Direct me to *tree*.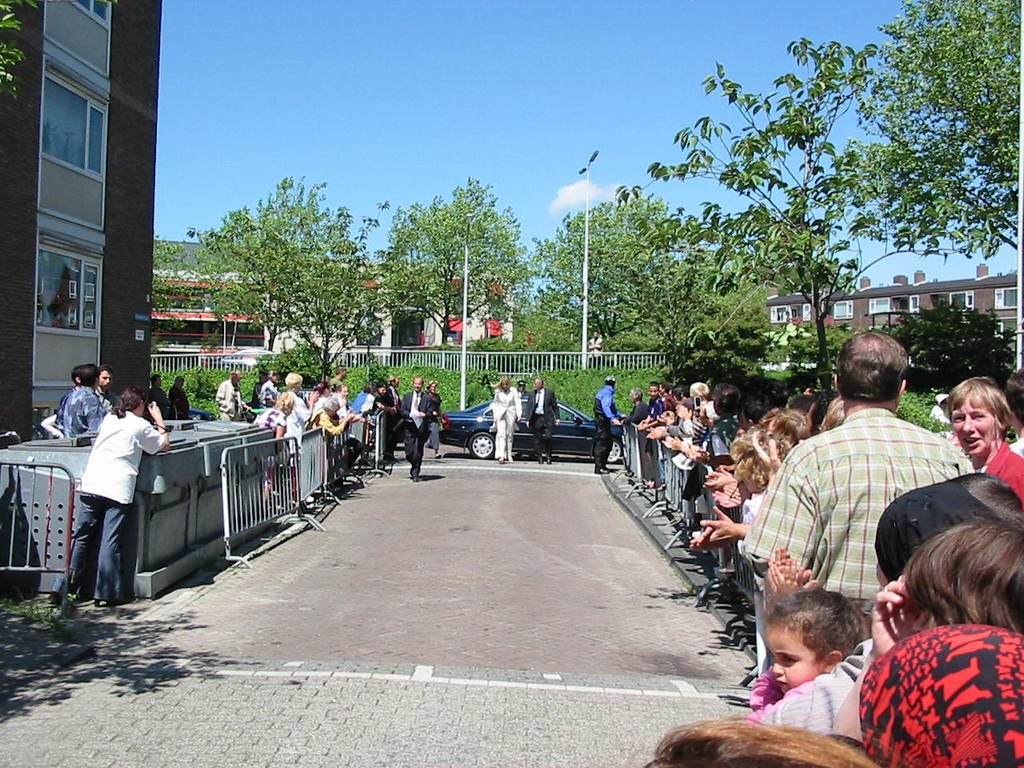
Direction: left=530, top=186, right=718, bottom=360.
